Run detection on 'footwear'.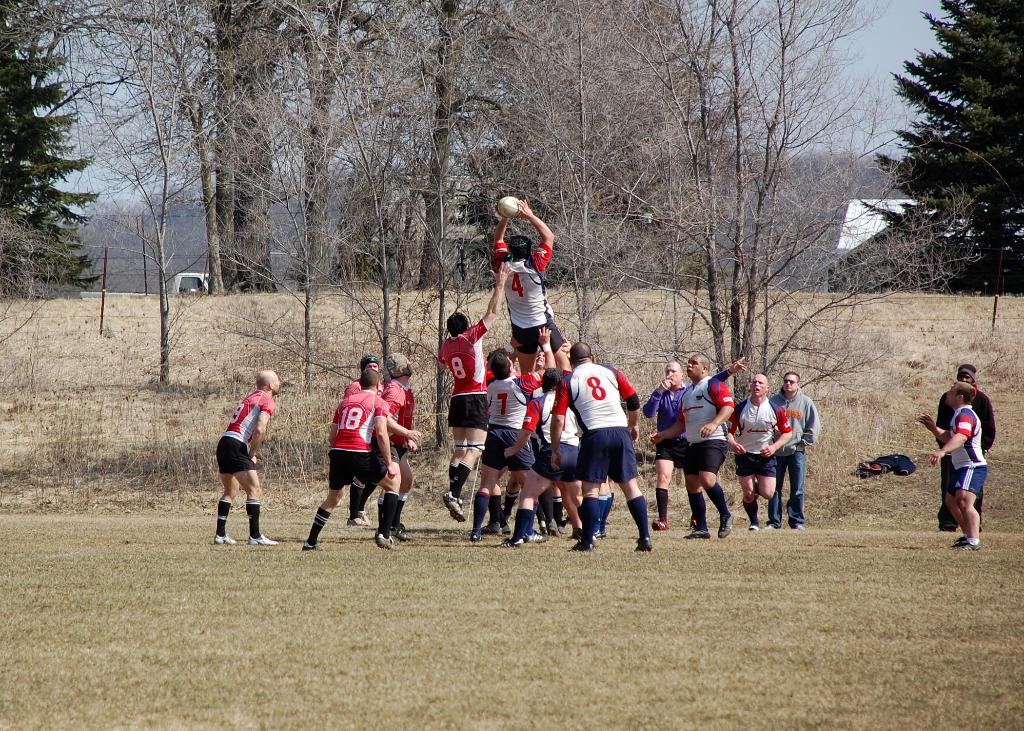
Result: select_region(762, 521, 775, 532).
